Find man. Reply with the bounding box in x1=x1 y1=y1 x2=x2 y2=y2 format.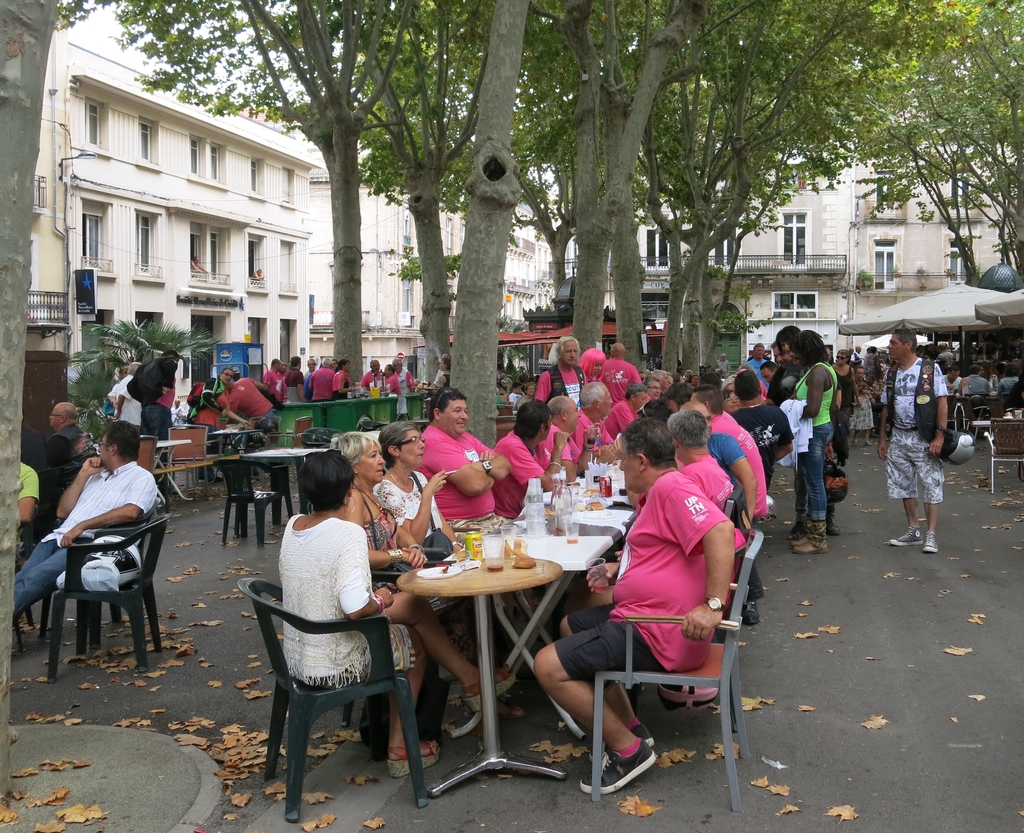
x1=391 y1=357 x2=420 y2=393.
